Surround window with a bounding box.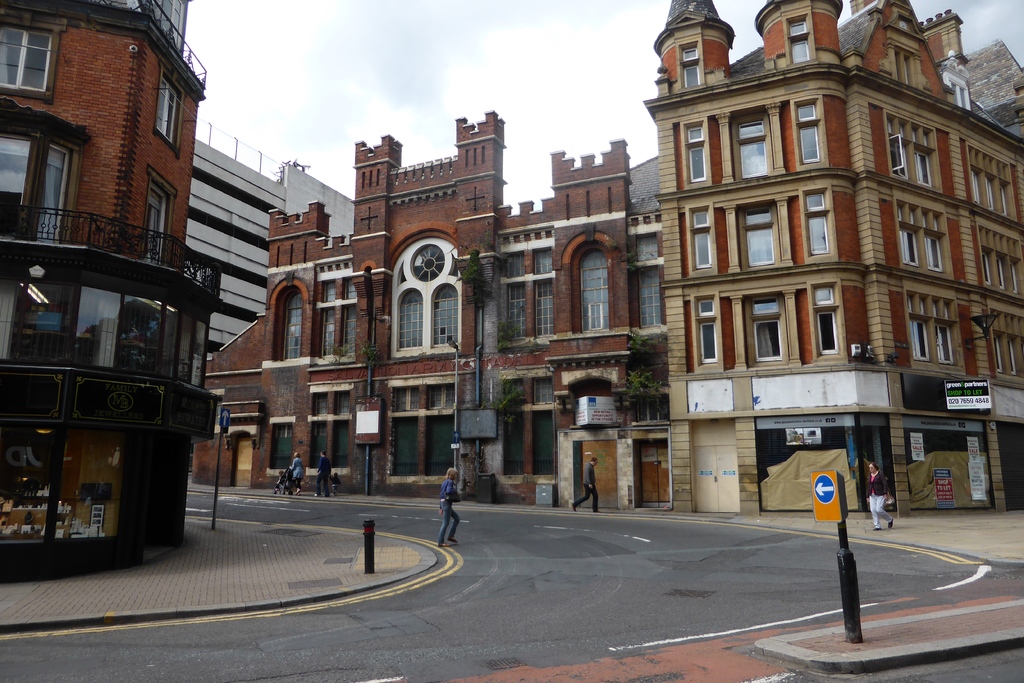
BBox(503, 245, 552, 337).
